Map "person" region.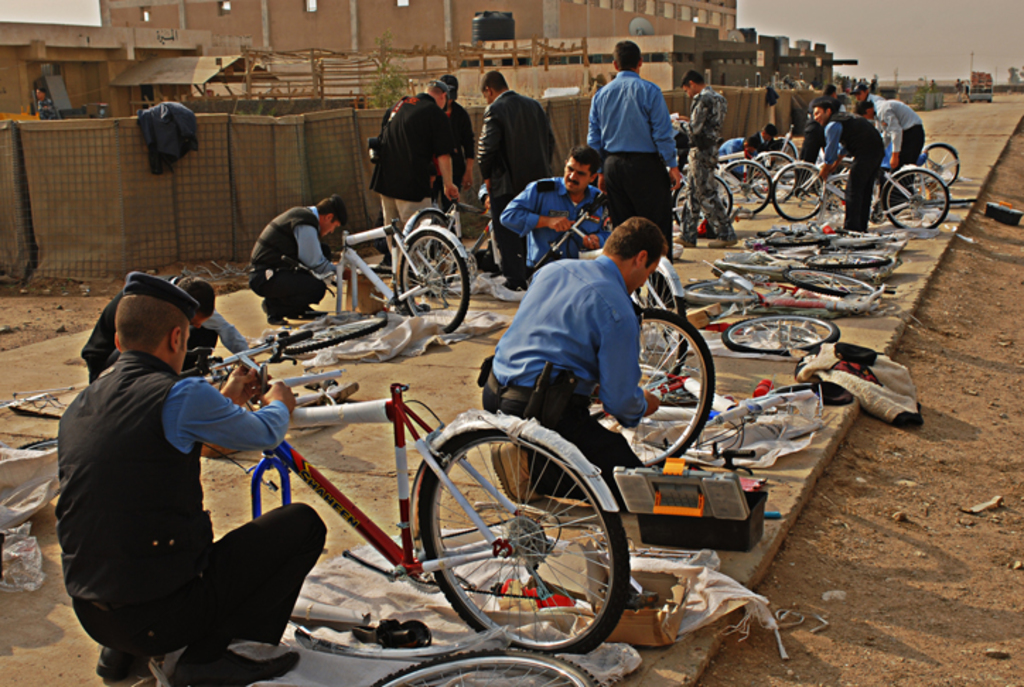
Mapped to Rect(361, 78, 461, 270).
